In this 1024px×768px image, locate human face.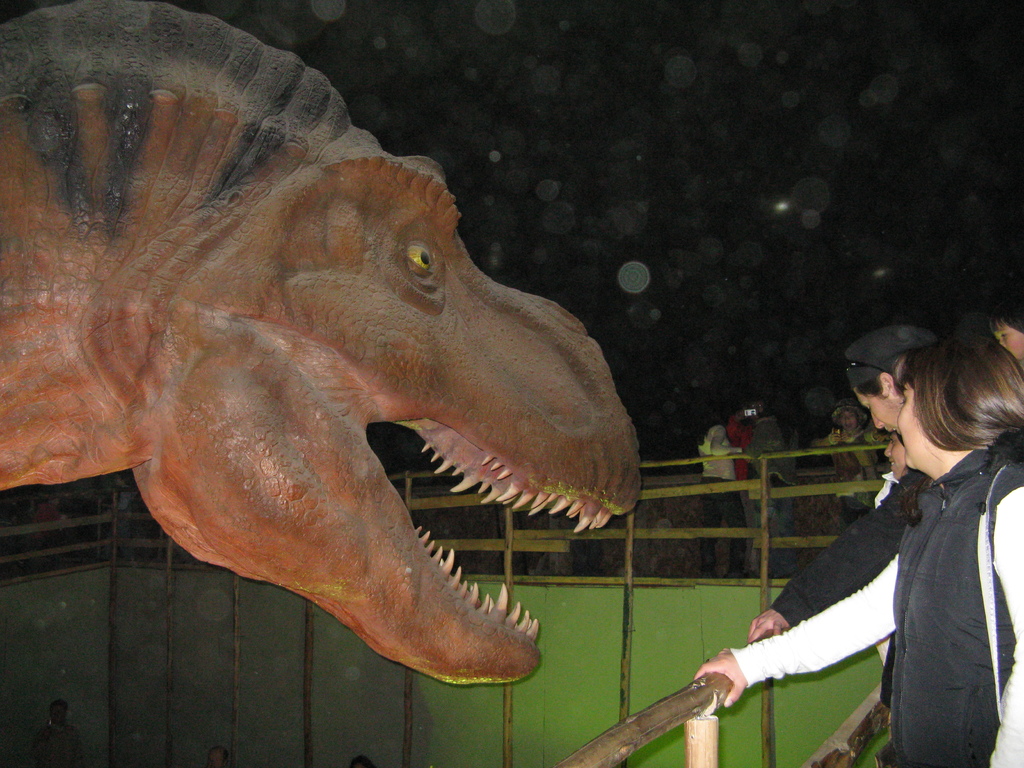
Bounding box: [x1=883, y1=437, x2=904, y2=472].
